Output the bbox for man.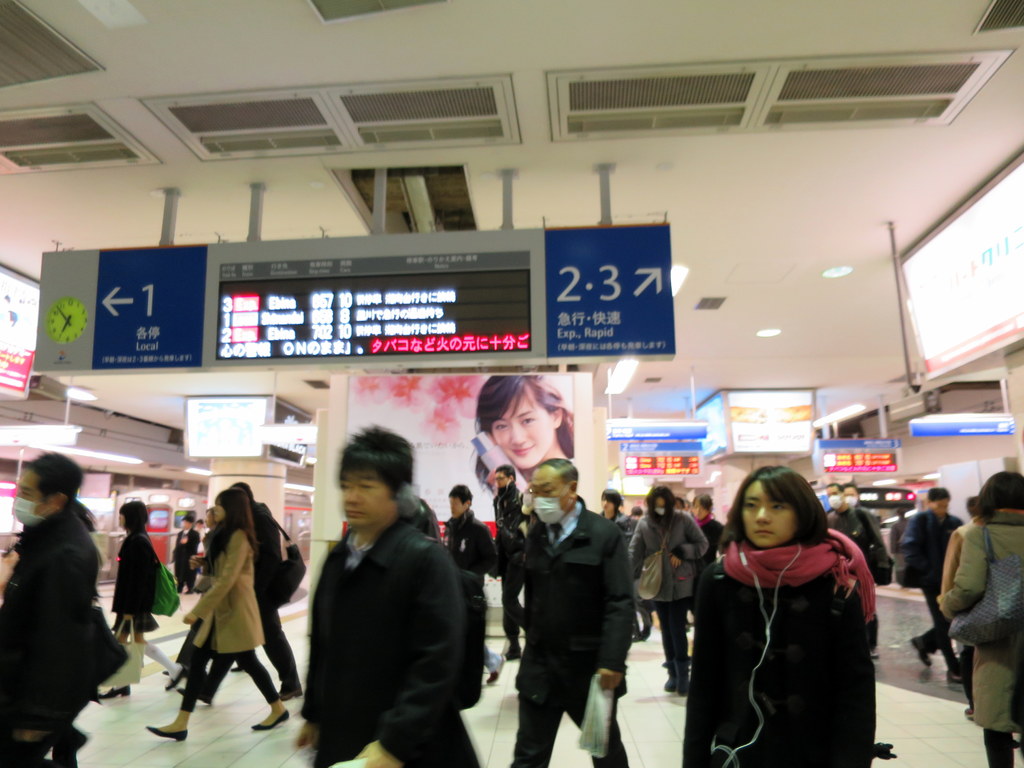
rect(509, 451, 640, 767).
